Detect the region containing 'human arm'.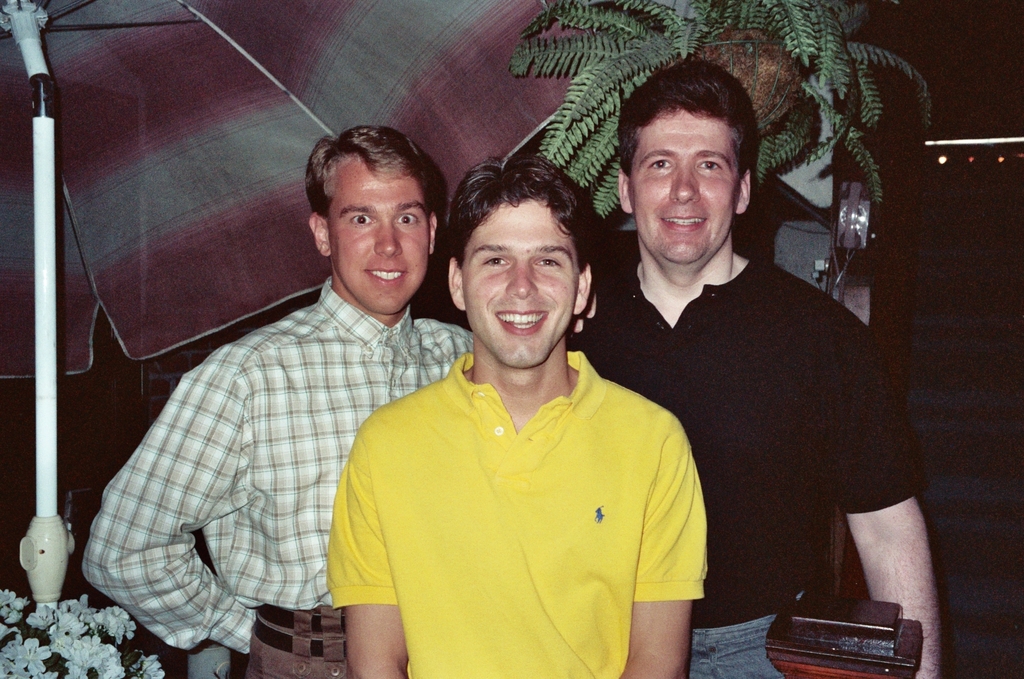
crop(338, 424, 417, 674).
